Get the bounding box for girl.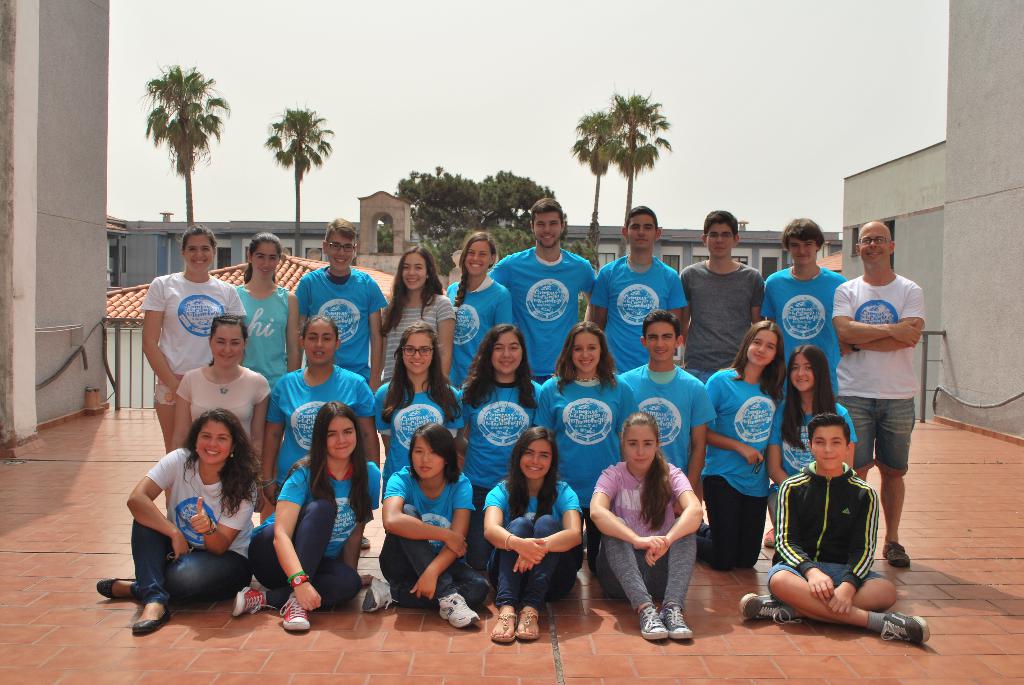
<region>140, 226, 245, 507</region>.
